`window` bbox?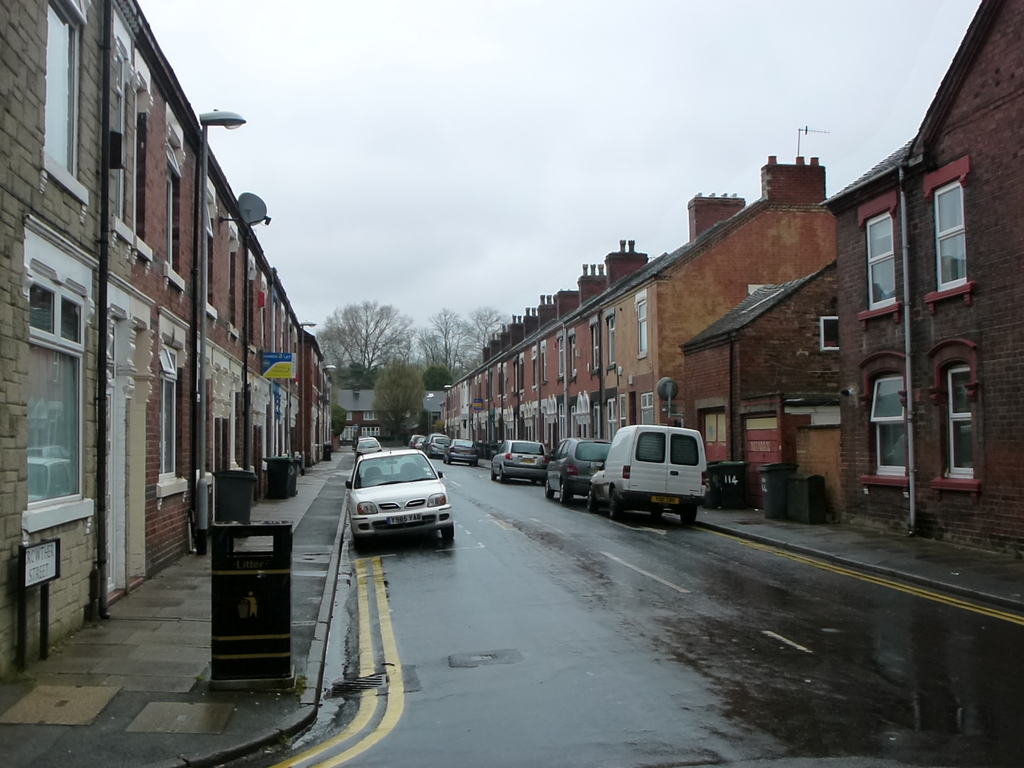
BBox(39, 5, 93, 205)
